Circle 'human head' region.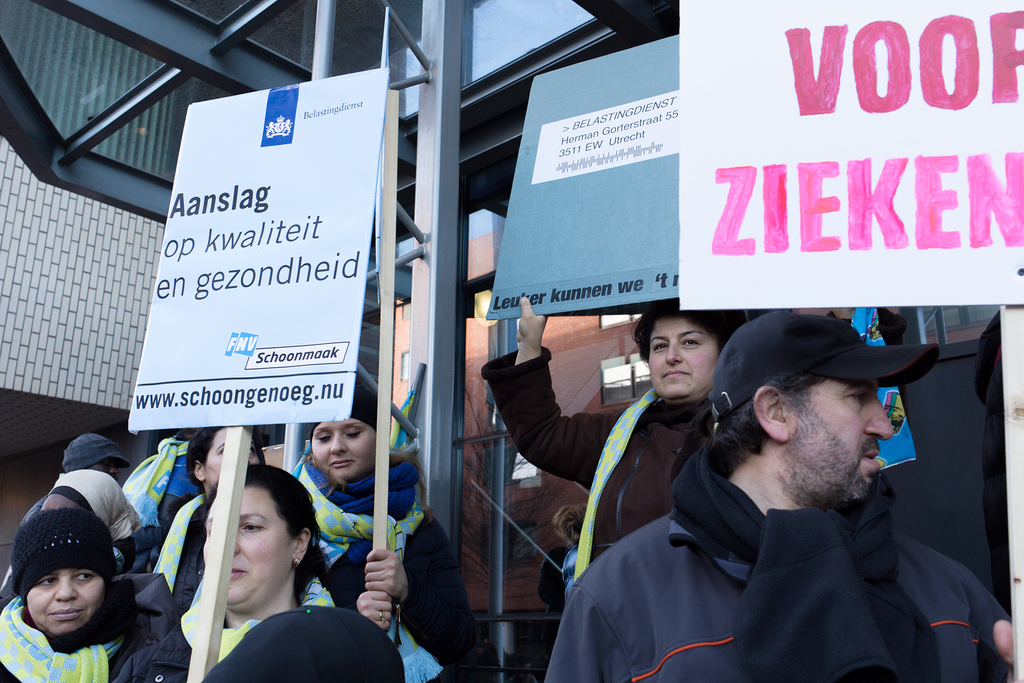
Region: 188,424,264,491.
